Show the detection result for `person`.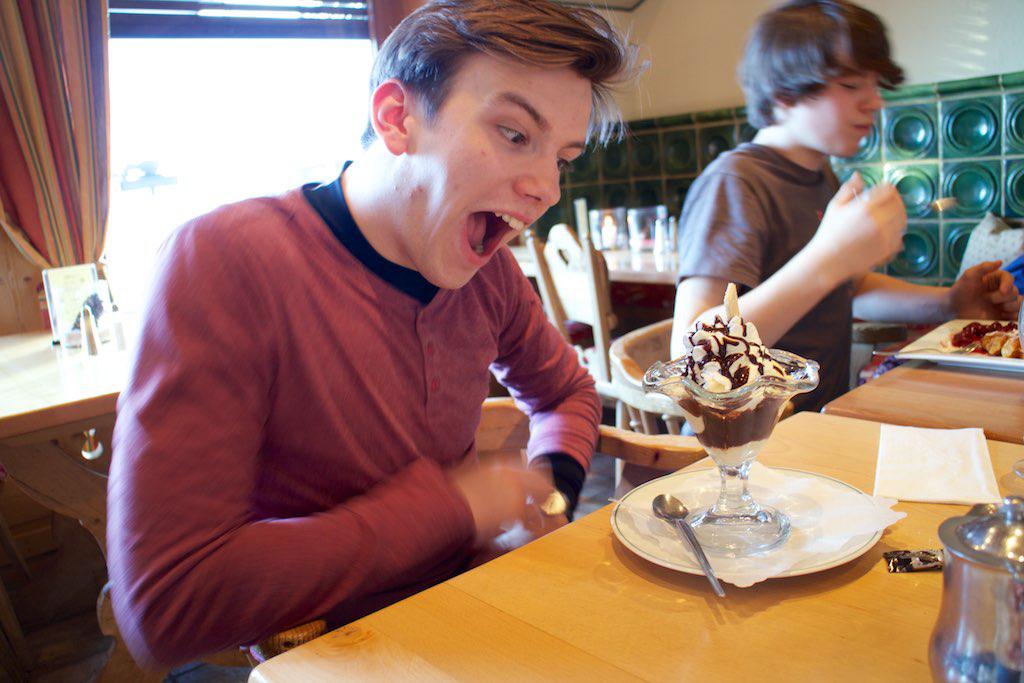
bbox=(663, 0, 1023, 418).
